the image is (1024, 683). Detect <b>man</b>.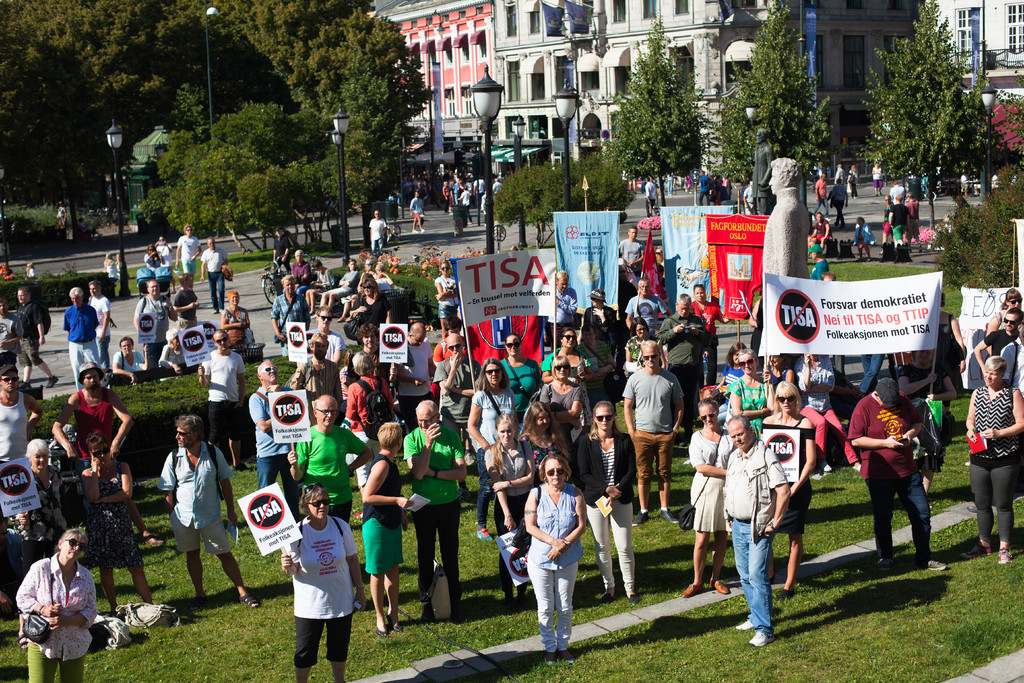
Detection: l=285, t=395, r=372, b=611.
